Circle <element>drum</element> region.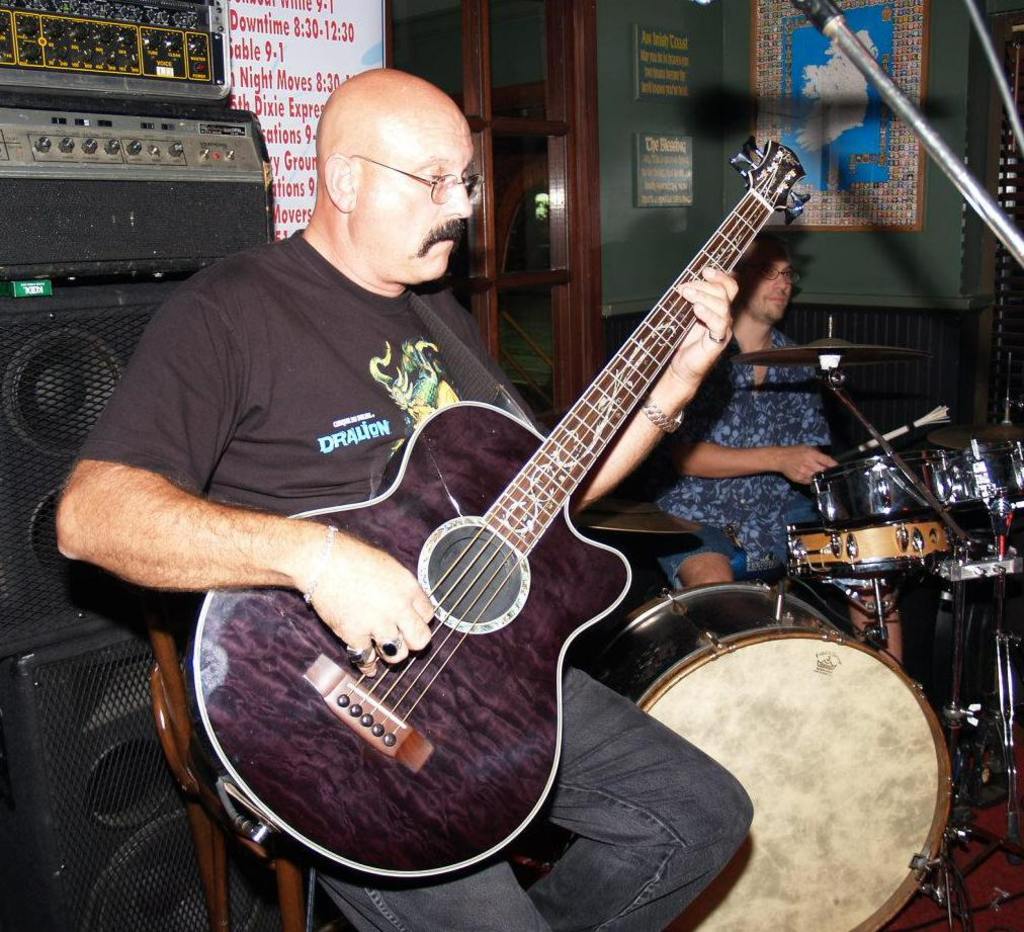
Region: (x1=600, y1=579, x2=955, y2=931).
